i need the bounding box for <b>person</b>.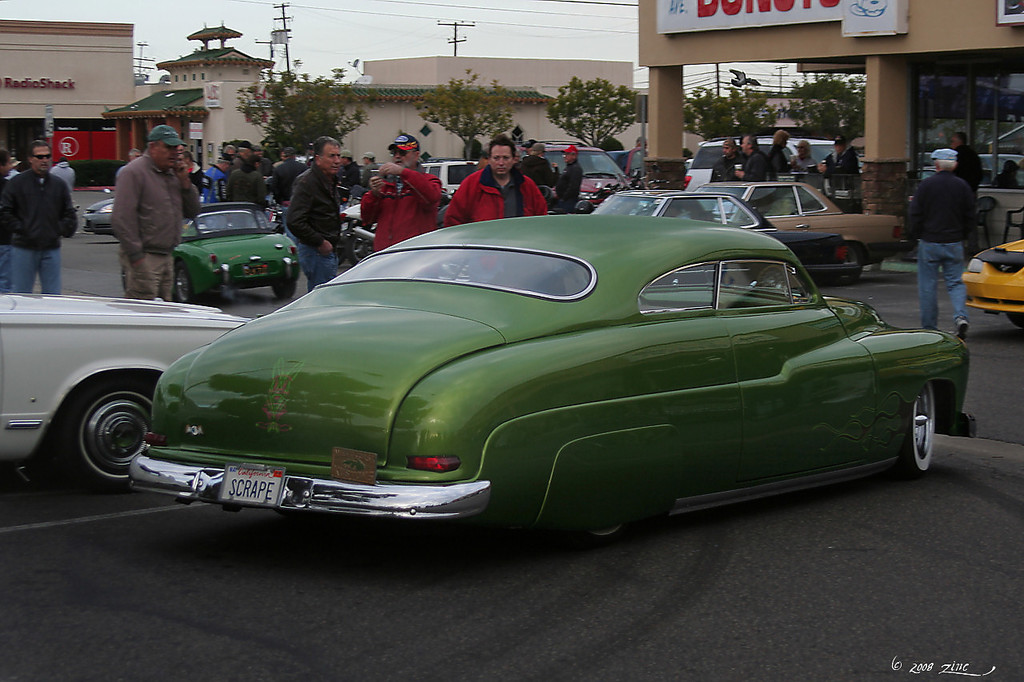
Here it is: Rect(734, 134, 766, 181).
